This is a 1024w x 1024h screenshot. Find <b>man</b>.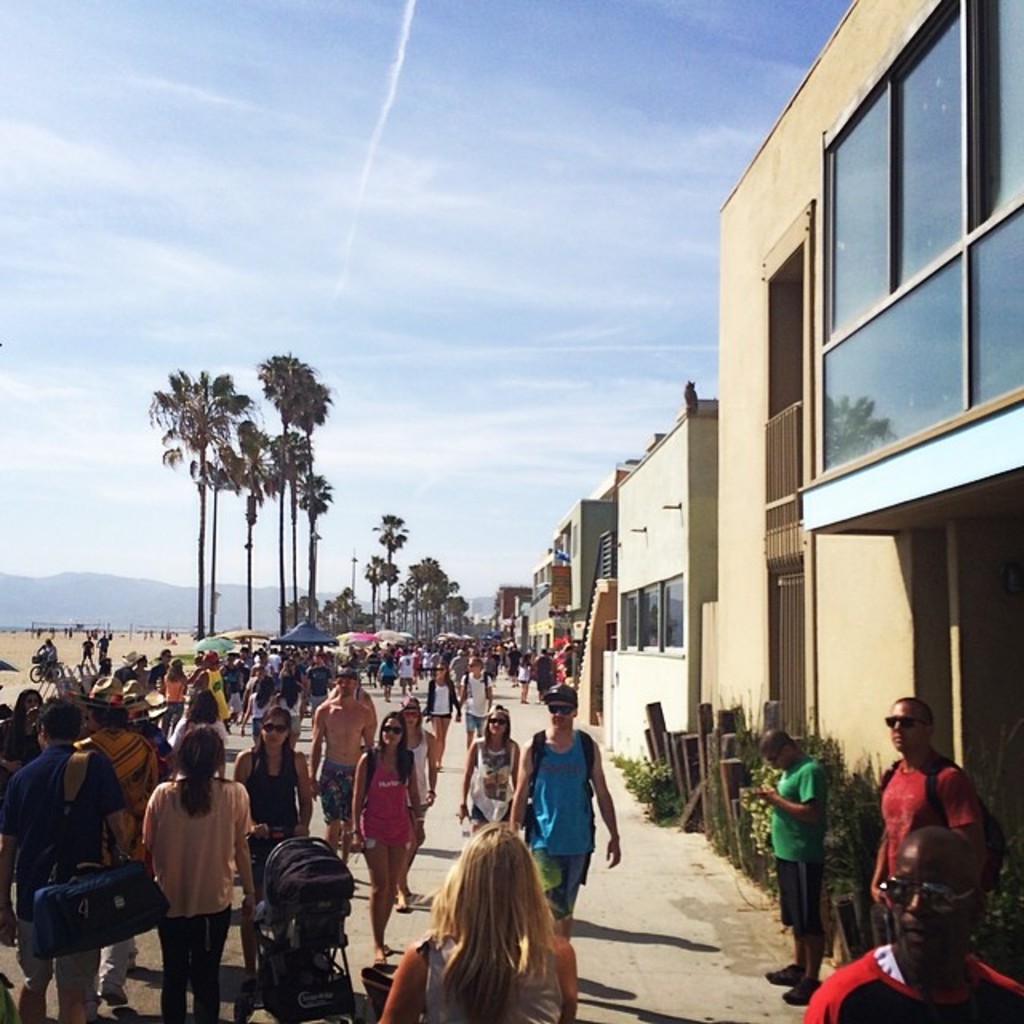
Bounding box: rect(869, 694, 989, 939).
